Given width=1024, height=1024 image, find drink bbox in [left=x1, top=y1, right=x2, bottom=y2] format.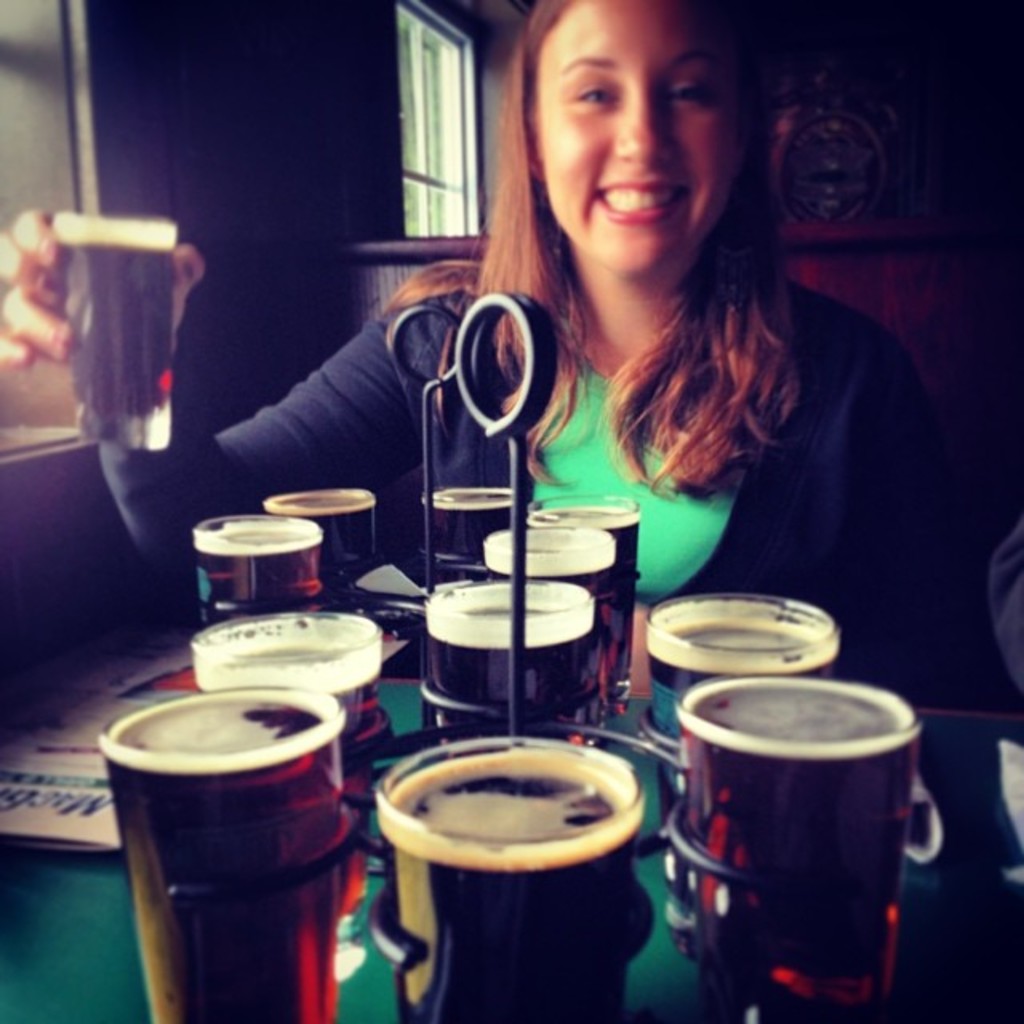
[left=493, top=550, right=610, bottom=608].
